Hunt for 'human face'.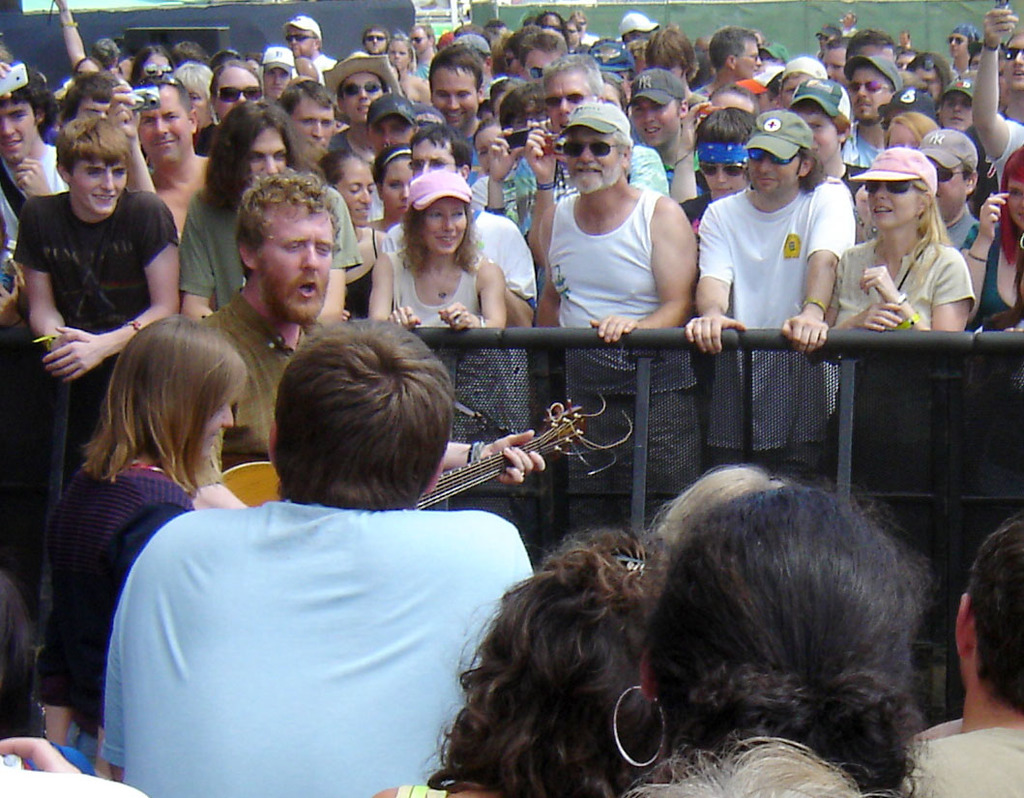
Hunted down at [885,120,923,155].
